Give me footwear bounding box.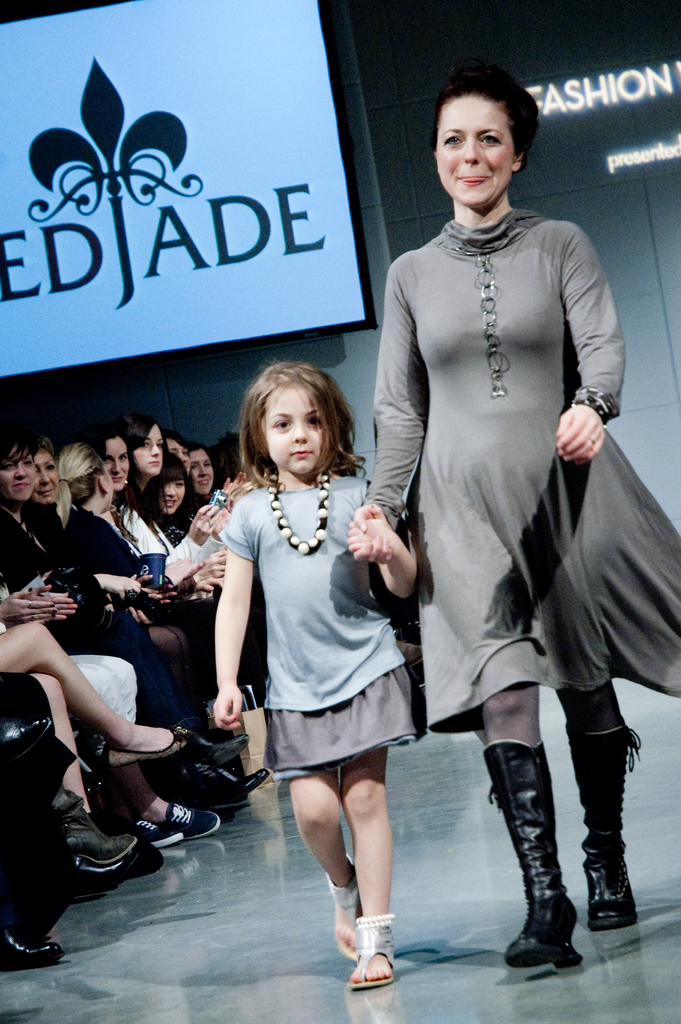
<box>160,803,220,841</box>.
